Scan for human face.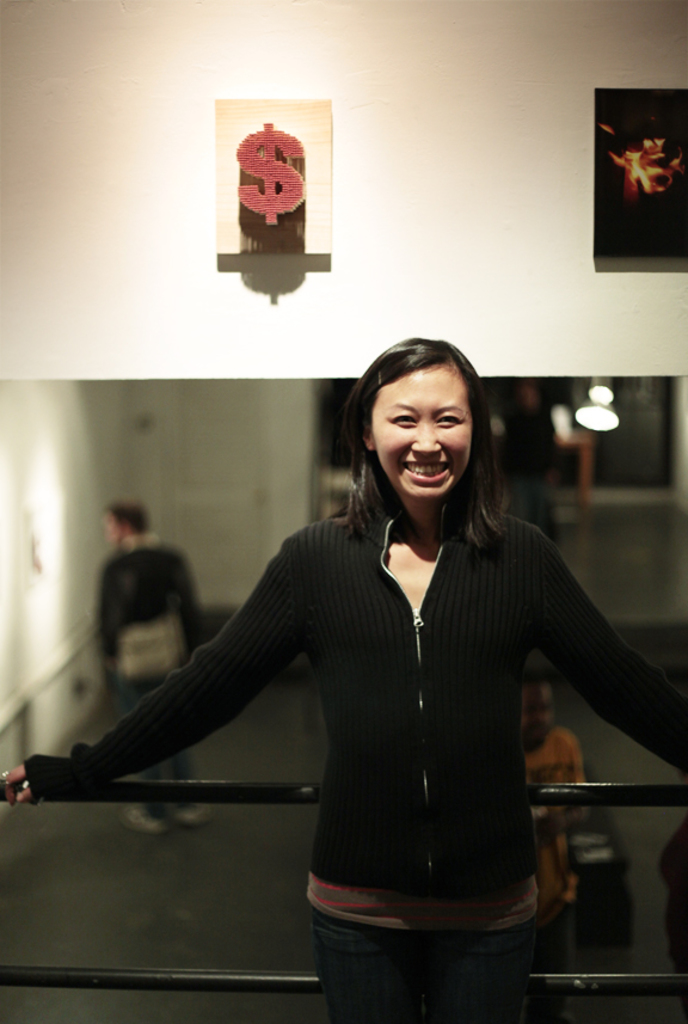
Scan result: left=370, top=369, right=469, bottom=498.
